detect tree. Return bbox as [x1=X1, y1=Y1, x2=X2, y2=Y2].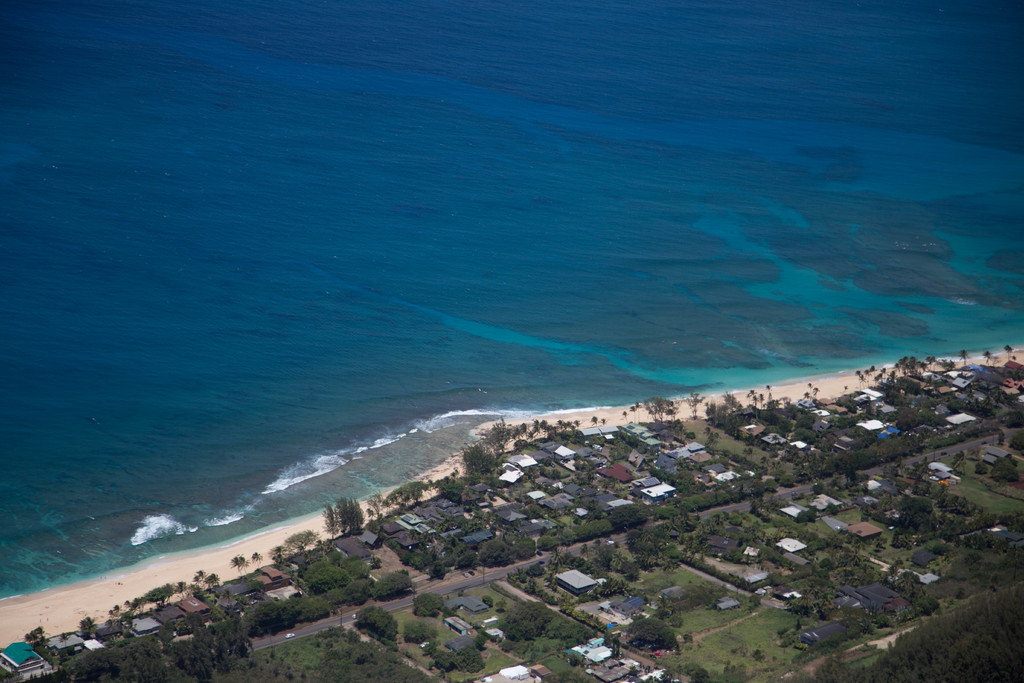
[x1=431, y1=474, x2=471, y2=502].
